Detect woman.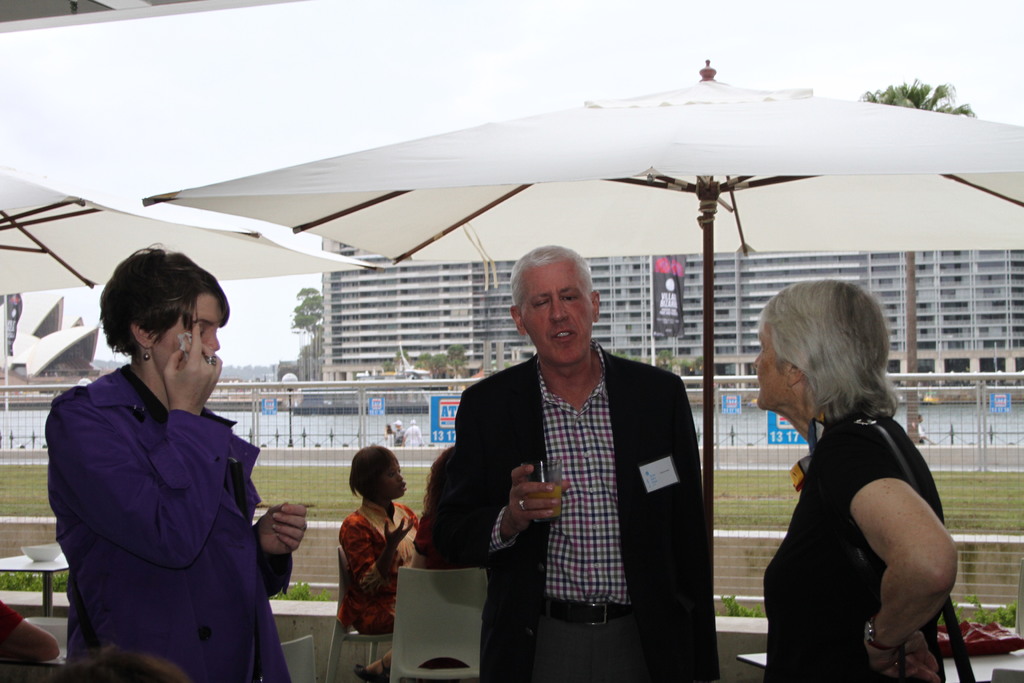
Detected at [746, 256, 963, 682].
